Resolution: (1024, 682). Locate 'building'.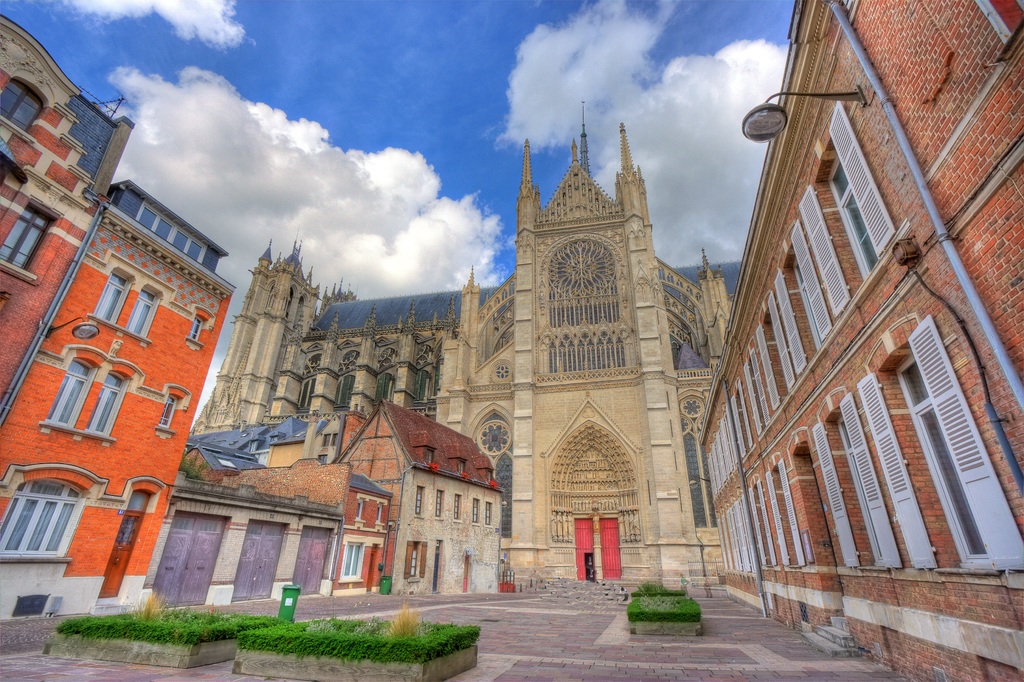
{"x1": 160, "y1": 471, "x2": 336, "y2": 610}.
